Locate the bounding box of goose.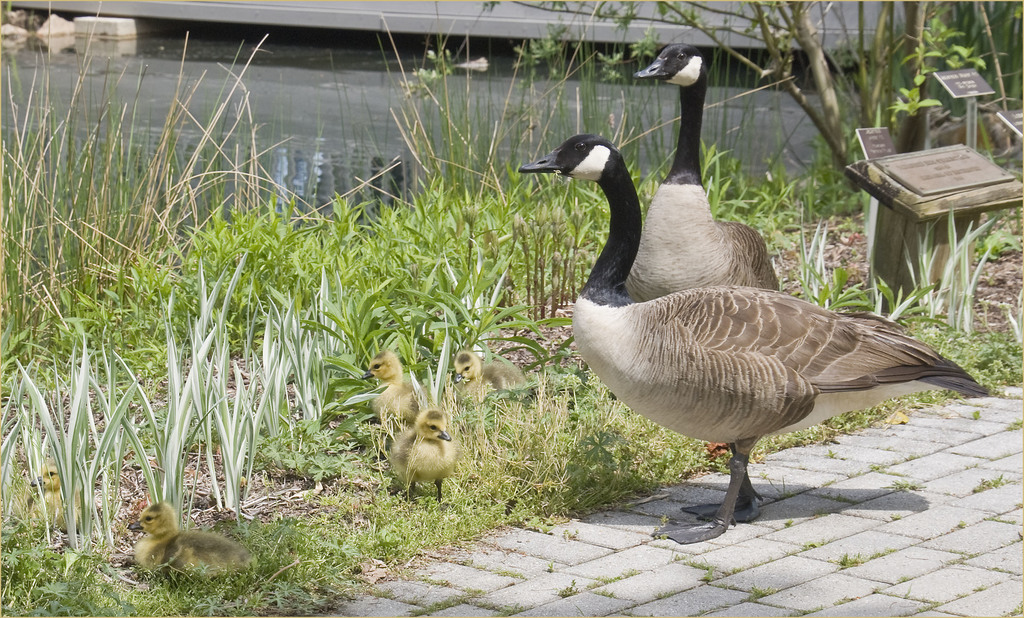
Bounding box: bbox=(451, 345, 535, 403).
